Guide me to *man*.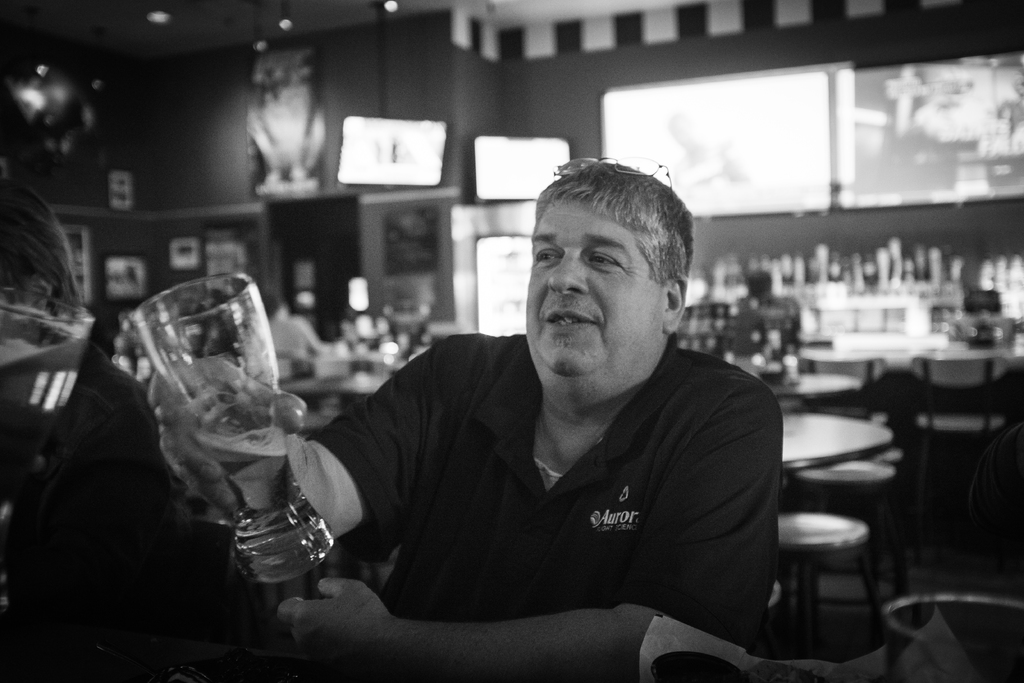
Guidance: 0:177:196:682.
